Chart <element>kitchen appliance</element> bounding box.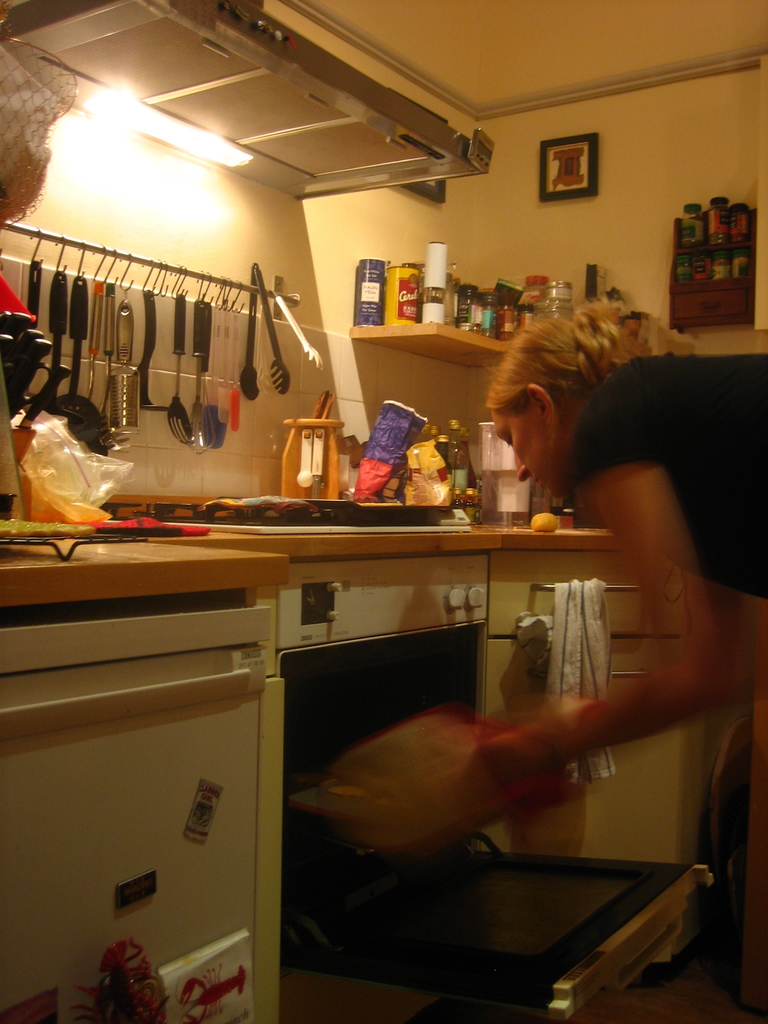
Charted: <region>143, 294, 169, 413</region>.
